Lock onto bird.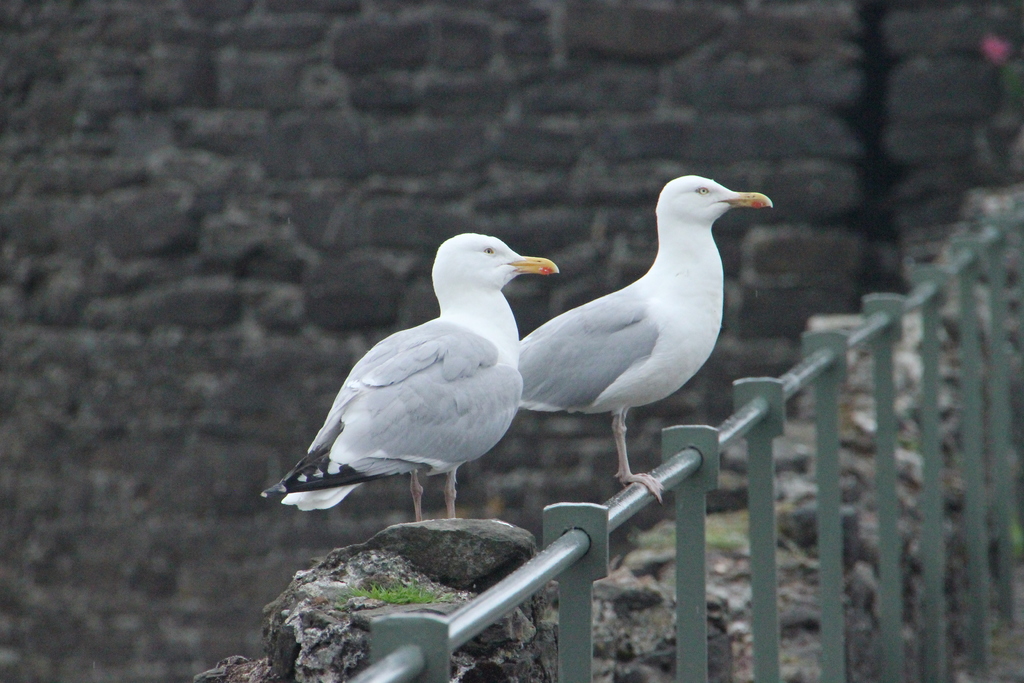
Locked: region(510, 176, 766, 498).
